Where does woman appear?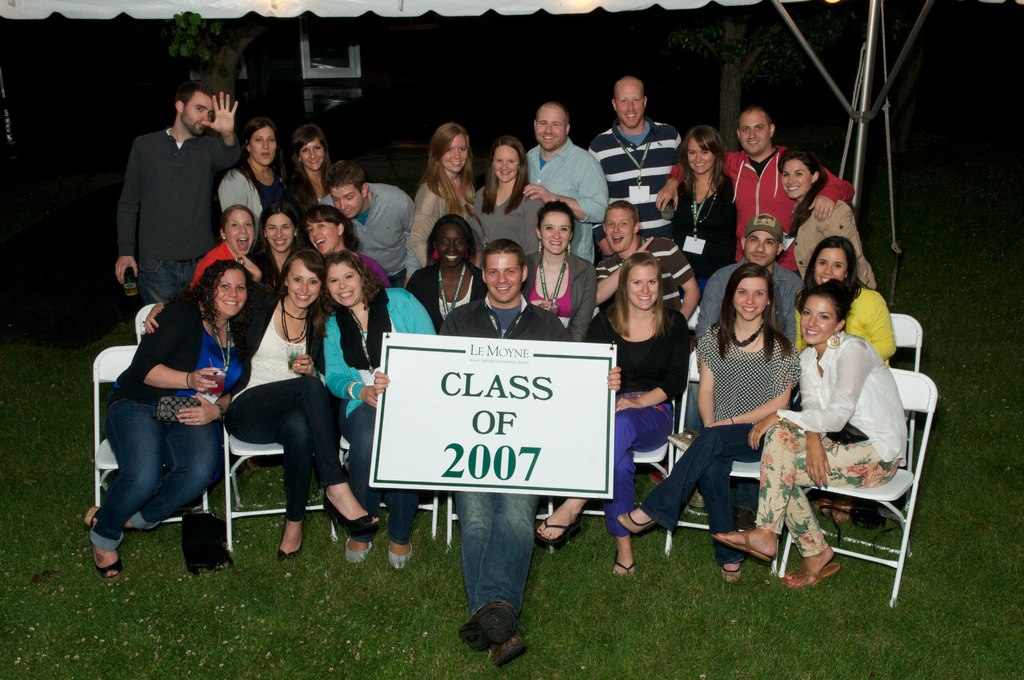
Appears at bbox(536, 251, 691, 579).
